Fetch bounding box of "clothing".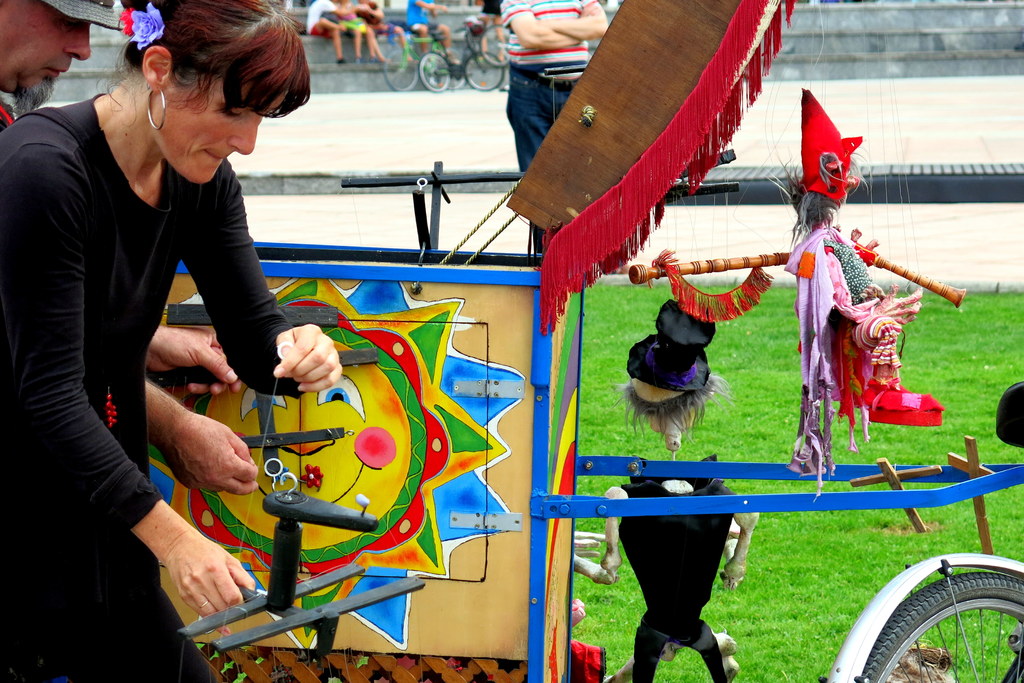
Bbox: (0, 93, 17, 134).
